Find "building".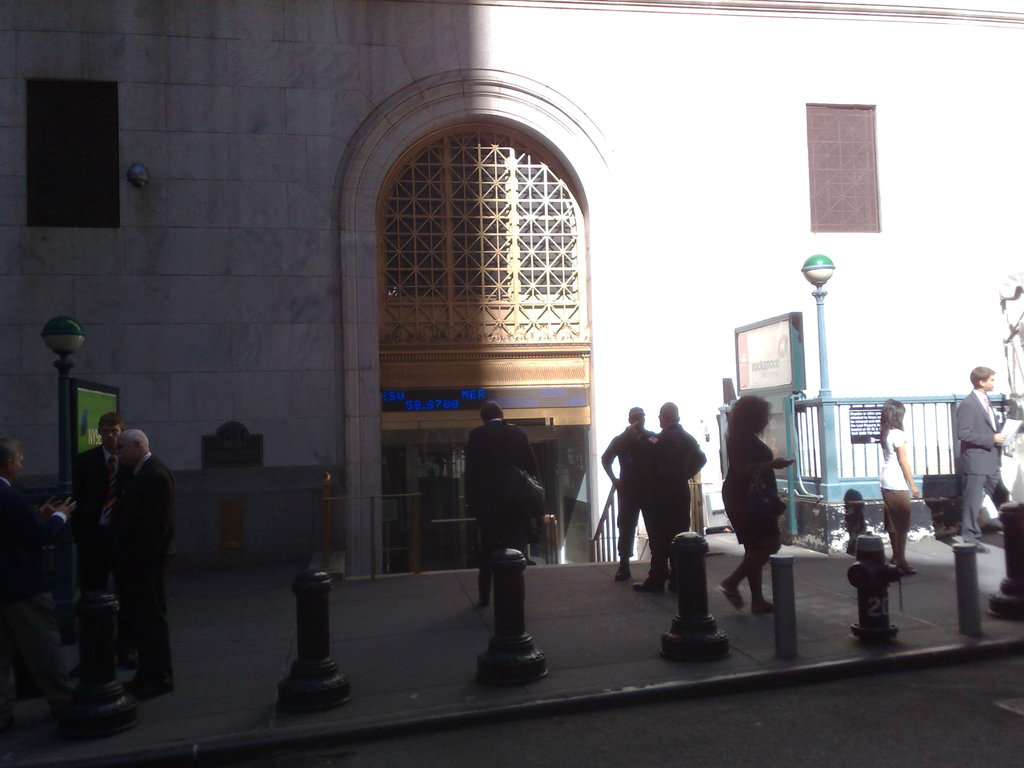
[x1=0, y1=0, x2=1023, y2=579].
